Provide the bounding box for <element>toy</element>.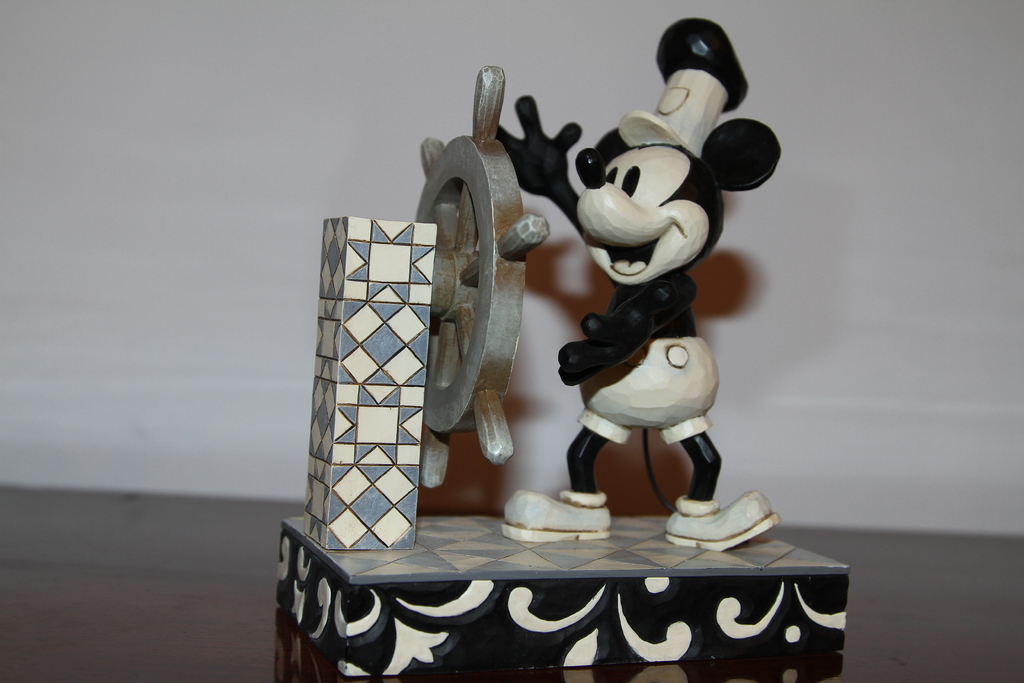
x1=343, y1=47, x2=853, y2=628.
